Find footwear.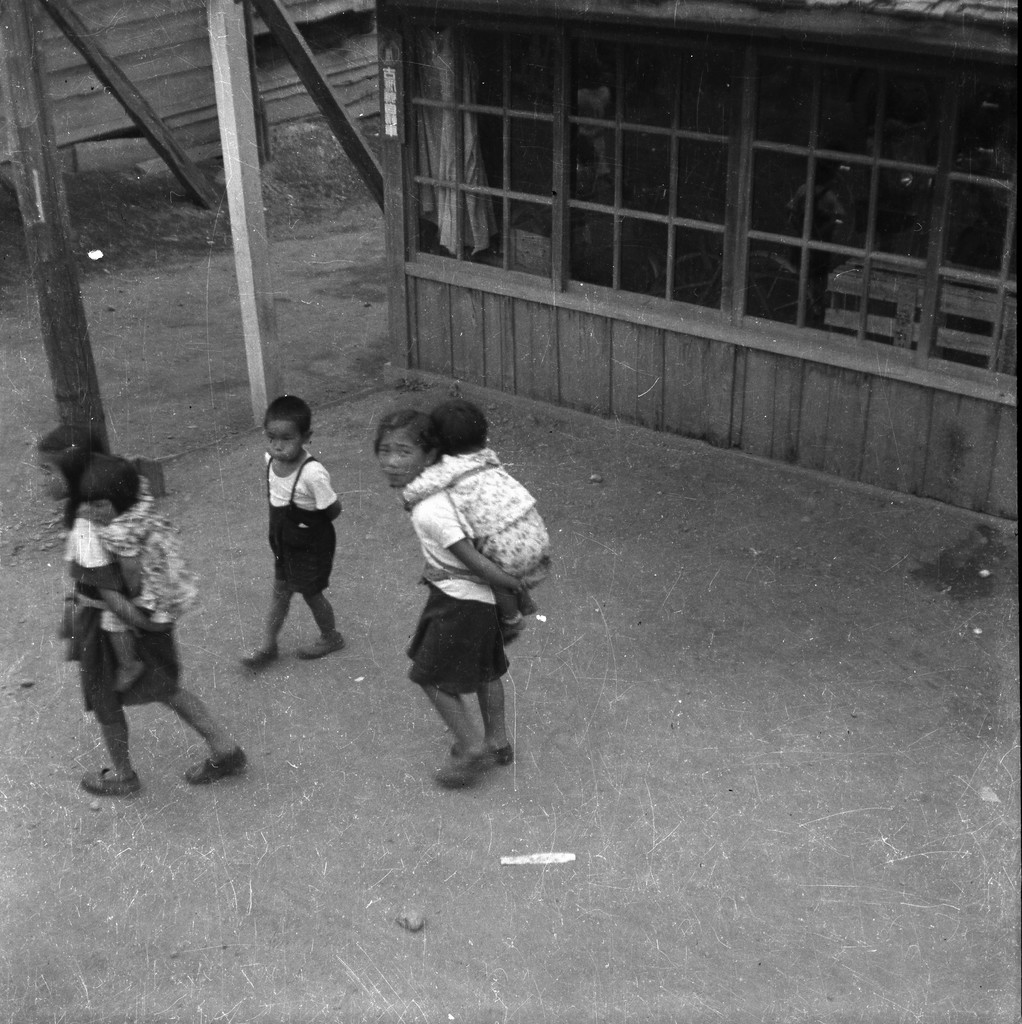
{"left": 501, "top": 608, "right": 519, "bottom": 639}.
